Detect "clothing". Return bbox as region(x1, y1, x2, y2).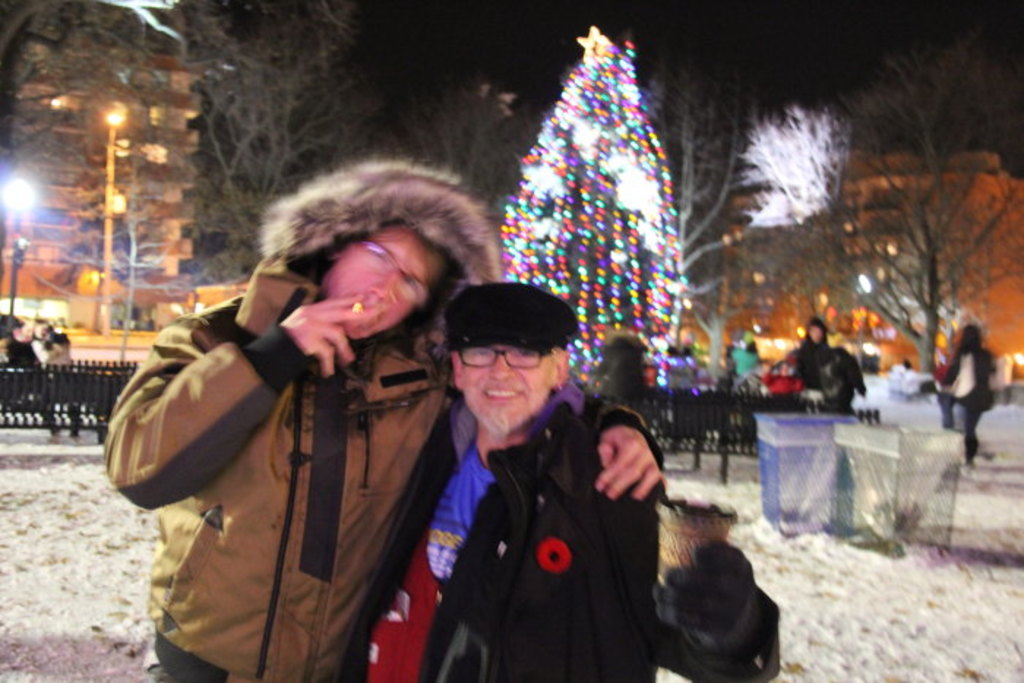
region(936, 339, 996, 467).
